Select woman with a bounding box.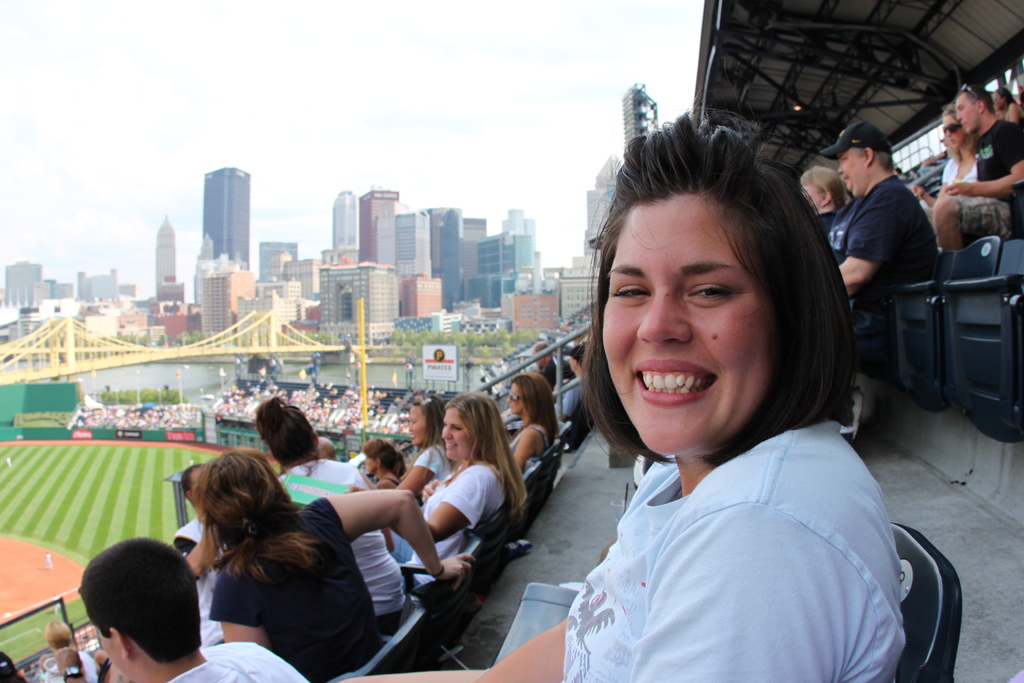
BBox(560, 338, 590, 422).
